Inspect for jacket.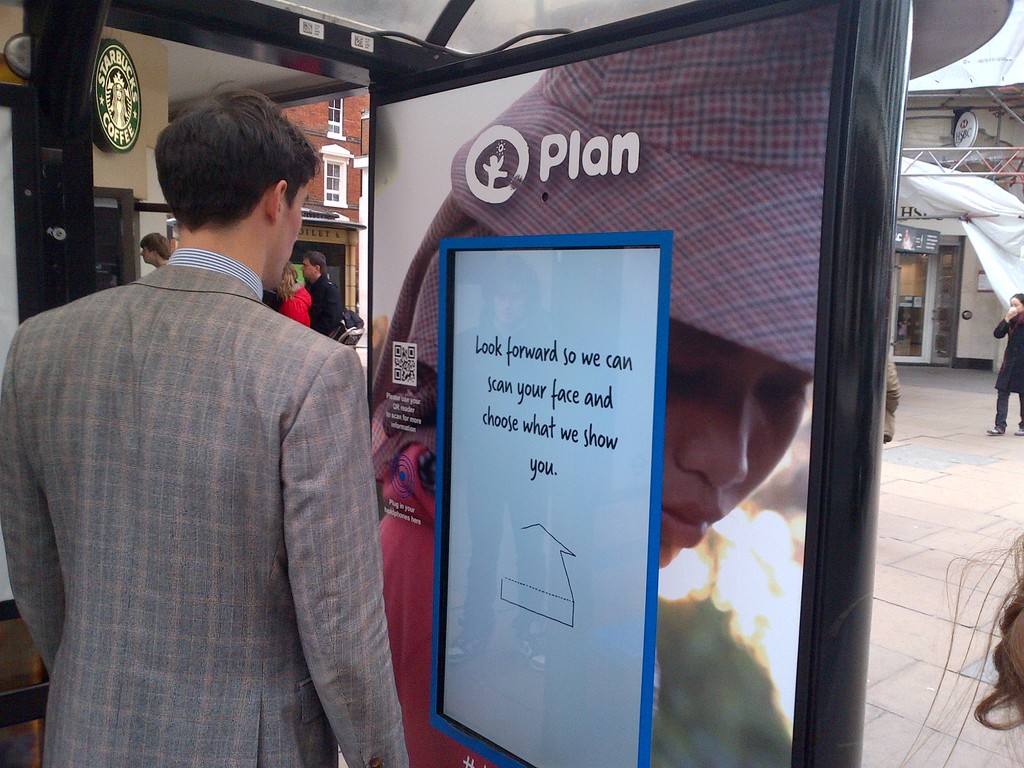
Inspection: (16,164,374,733).
